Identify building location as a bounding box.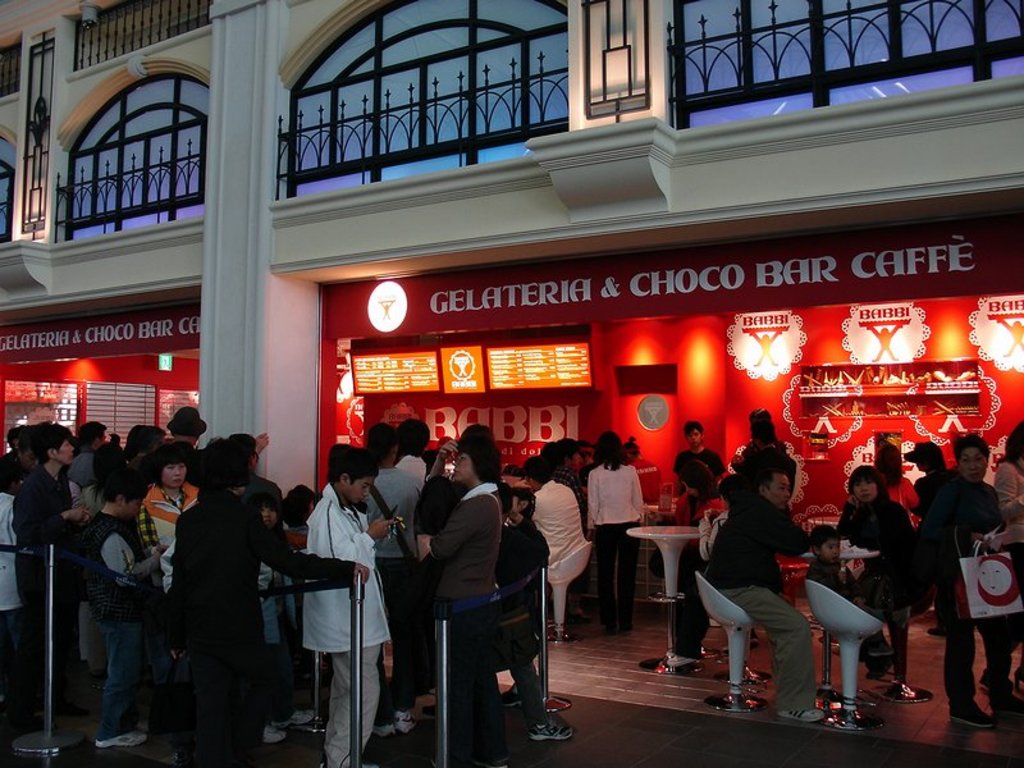
Rect(0, 0, 1023, 767).
